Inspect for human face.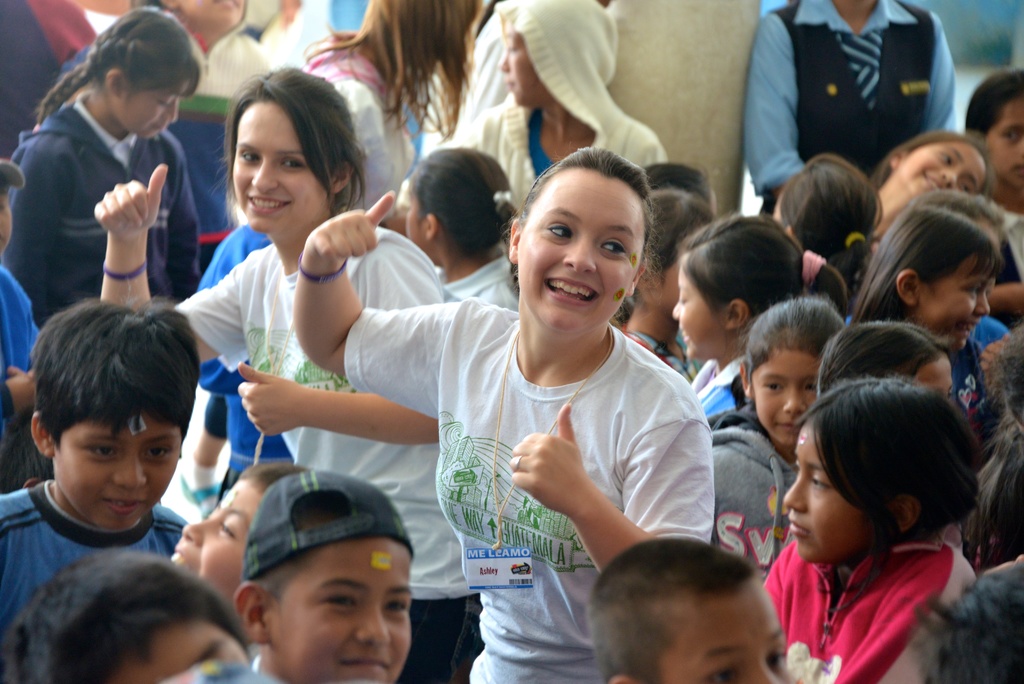
Inspection: locate(657, 582, 801, 683).
